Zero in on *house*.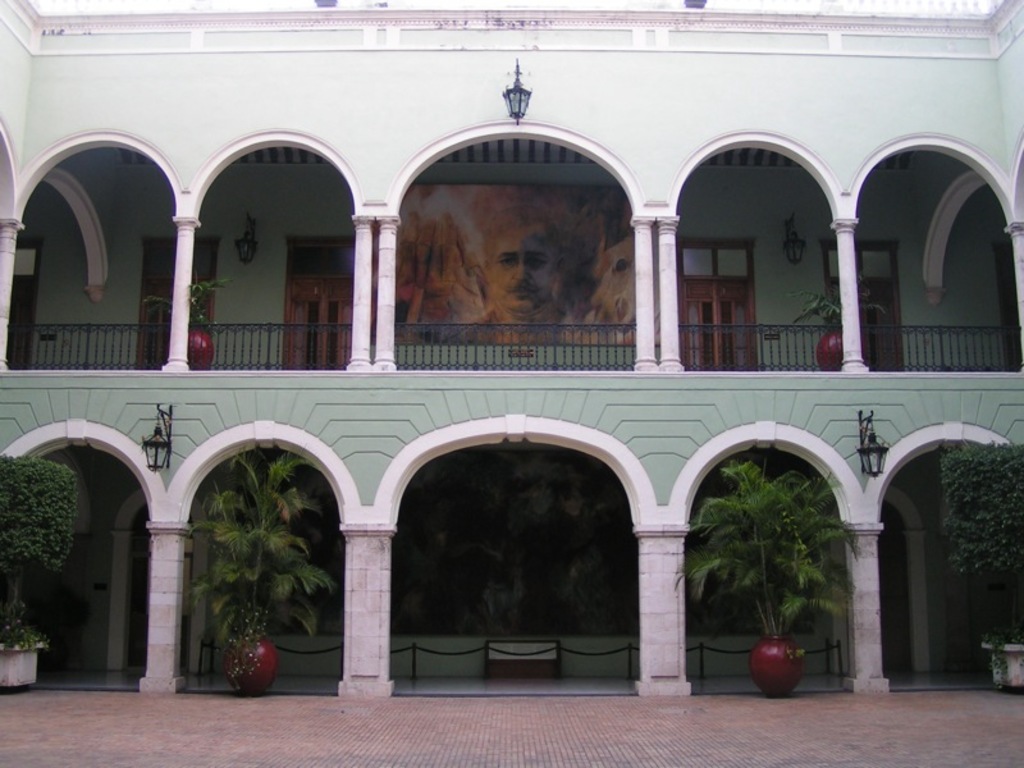
Zeroed in: box(19, 23, 1023, 713).
